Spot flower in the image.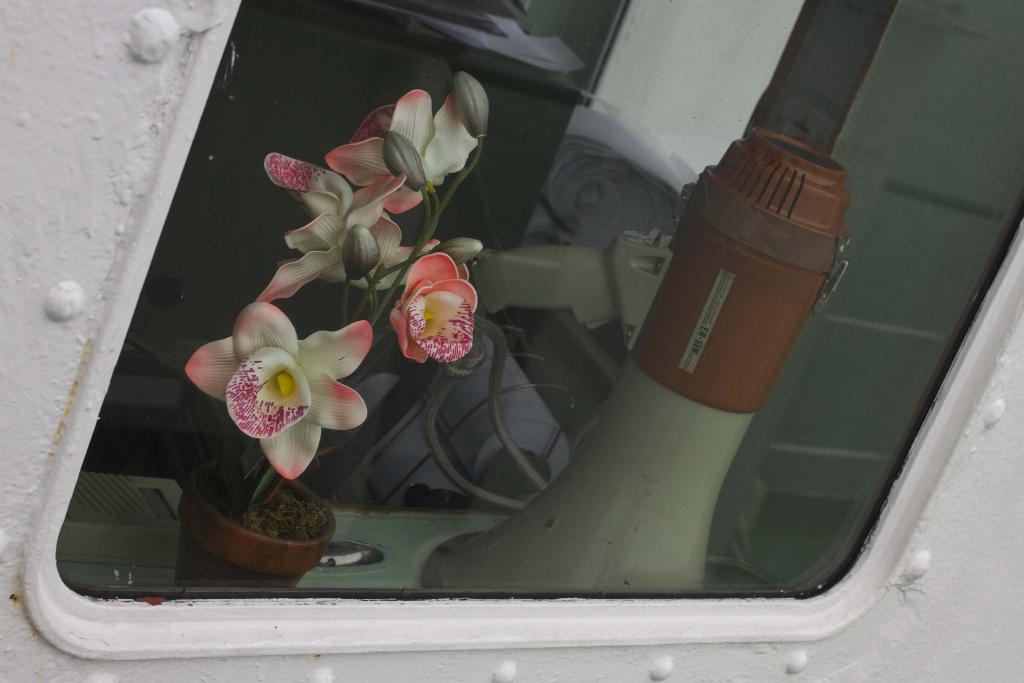
flower found at <bbox>195, 301, 376, 477</bbox>.
